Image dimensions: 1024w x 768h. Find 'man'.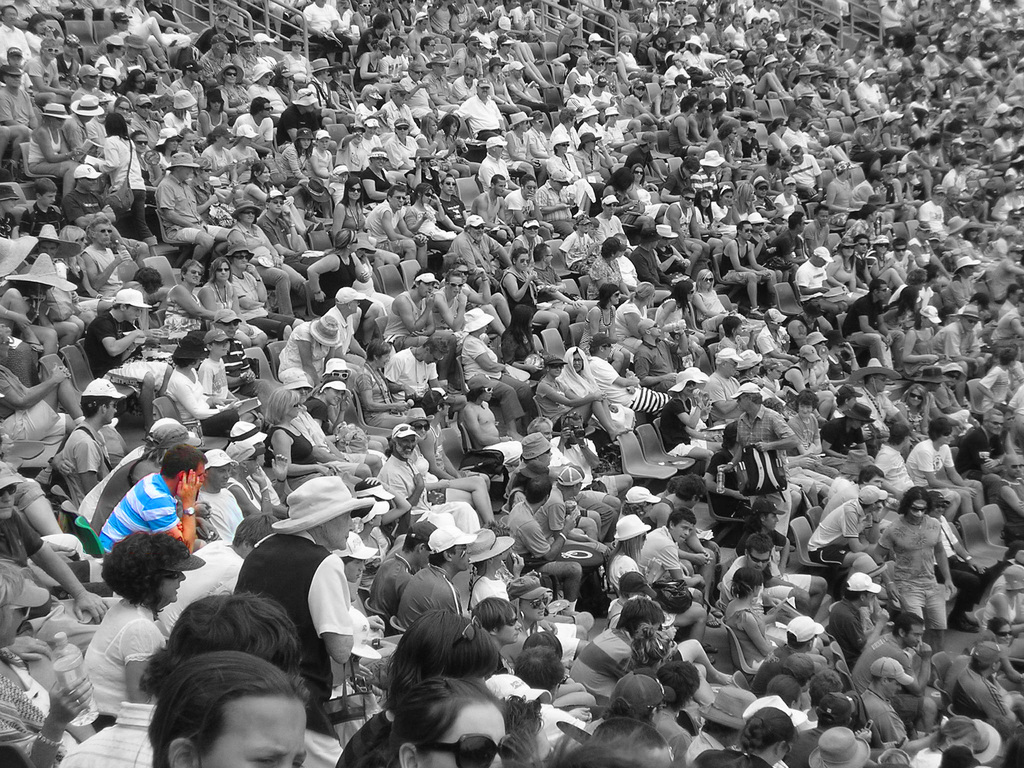
left=376, top=426, right=485, bottom=545.
